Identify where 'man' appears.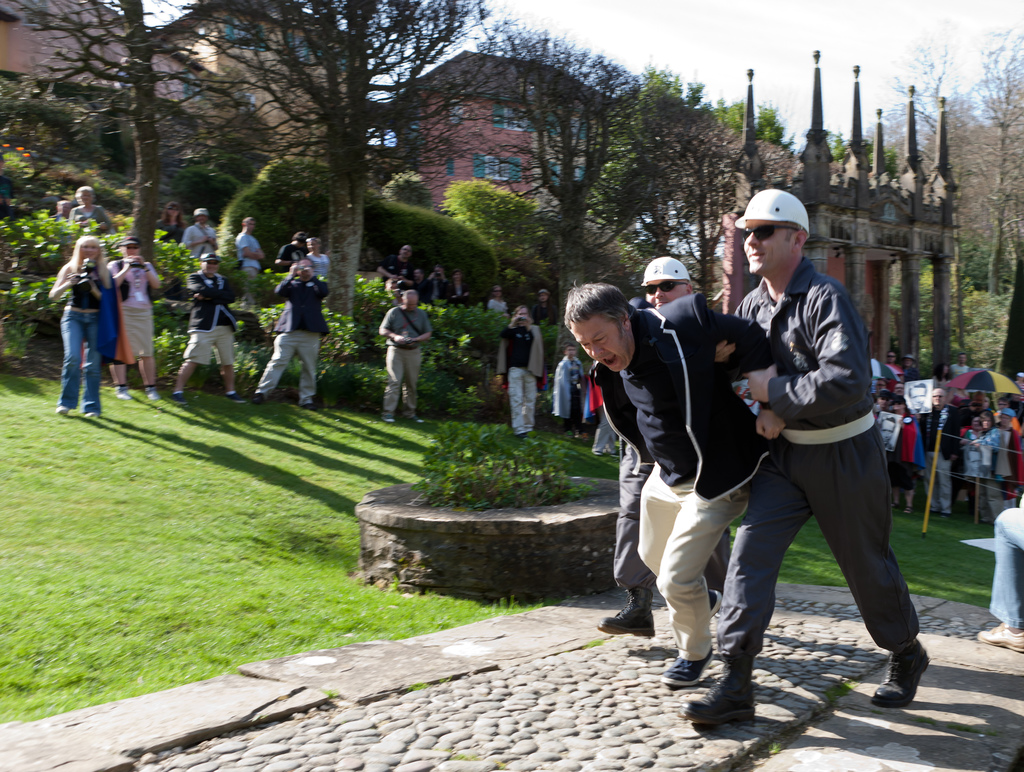
Appears at region(236, 219, 262, 271).
